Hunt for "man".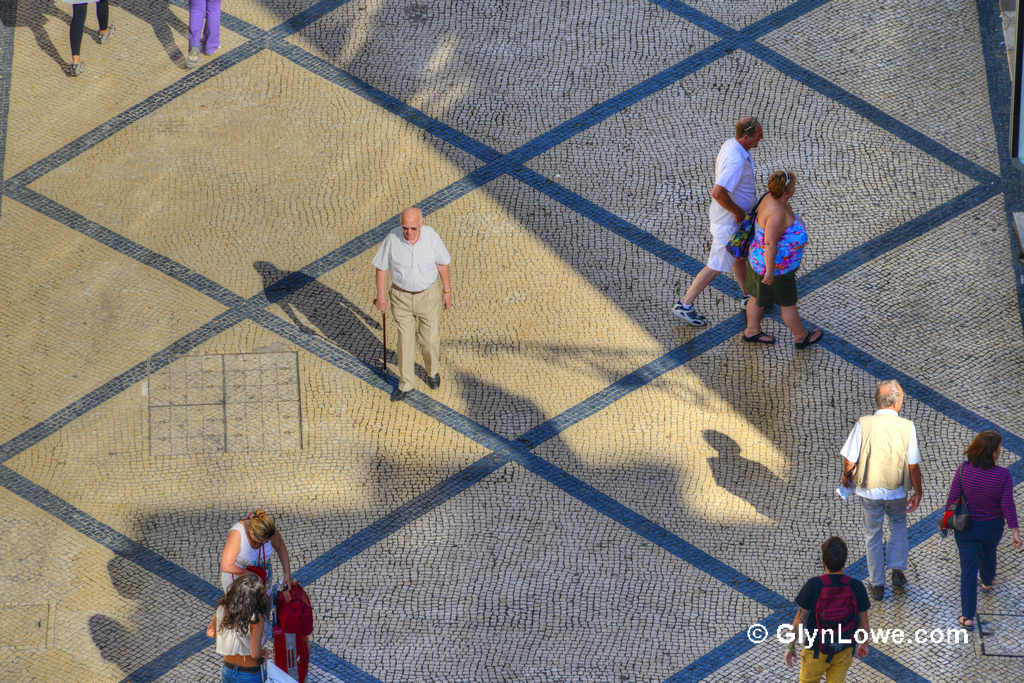
Hunted down at 786:538:870:682.
